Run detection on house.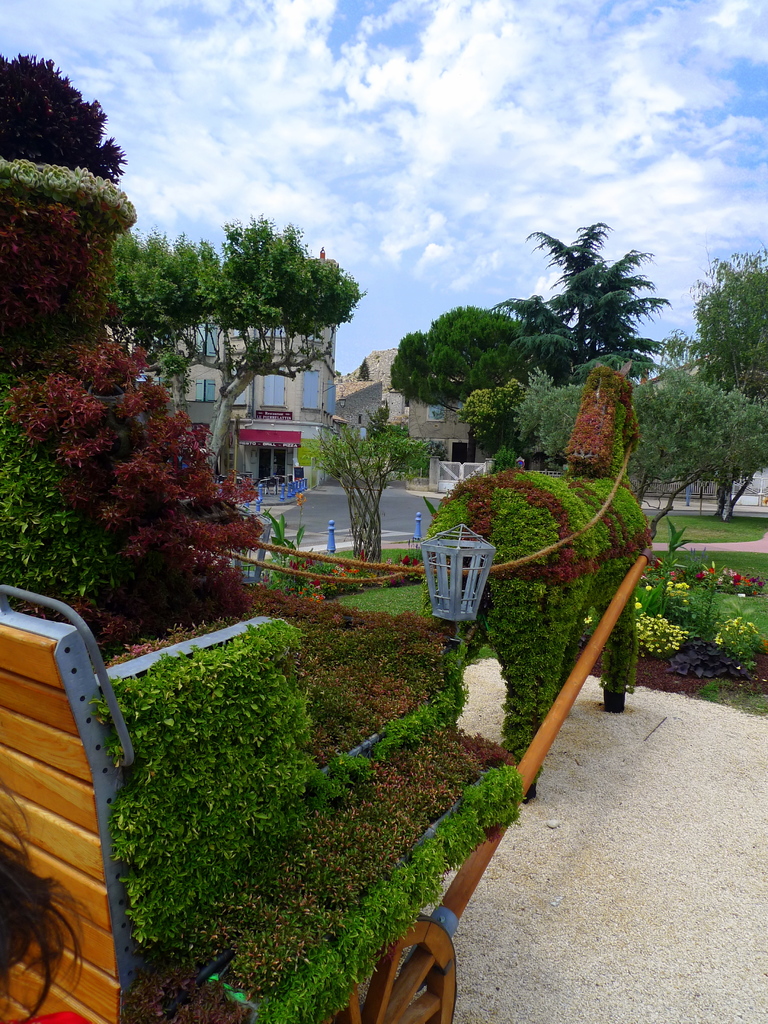
Result: bbox=[109, 214, 382, 579].
